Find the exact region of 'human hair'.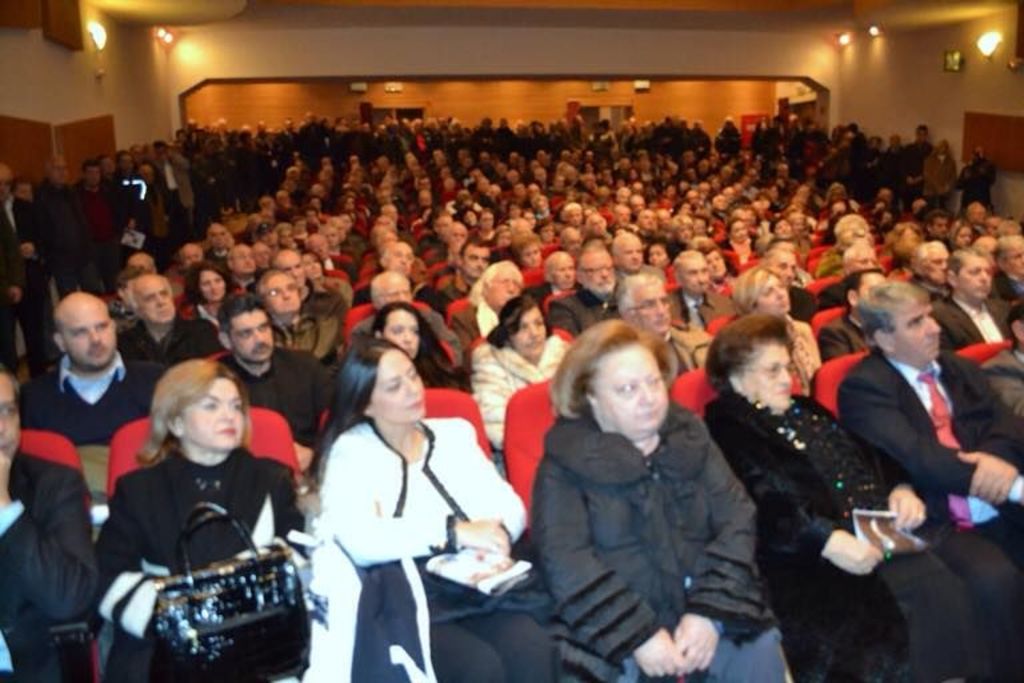
Exact region: 183 263 236 305.
